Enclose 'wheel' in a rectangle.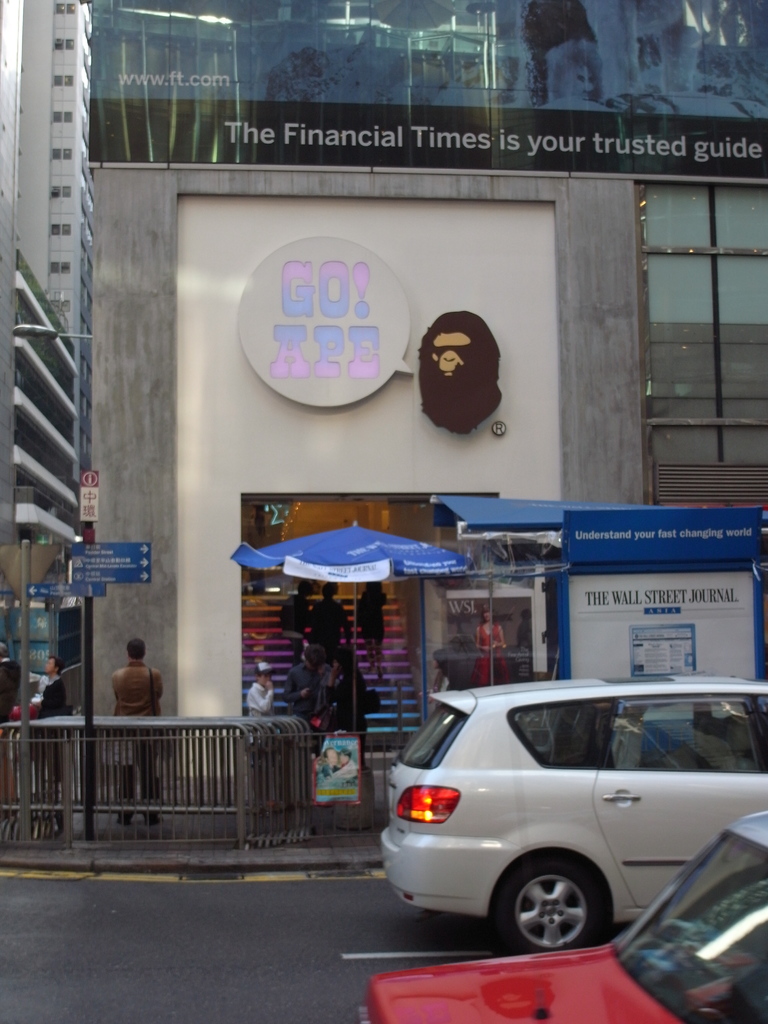
<box>509,869,623,946</box>.
